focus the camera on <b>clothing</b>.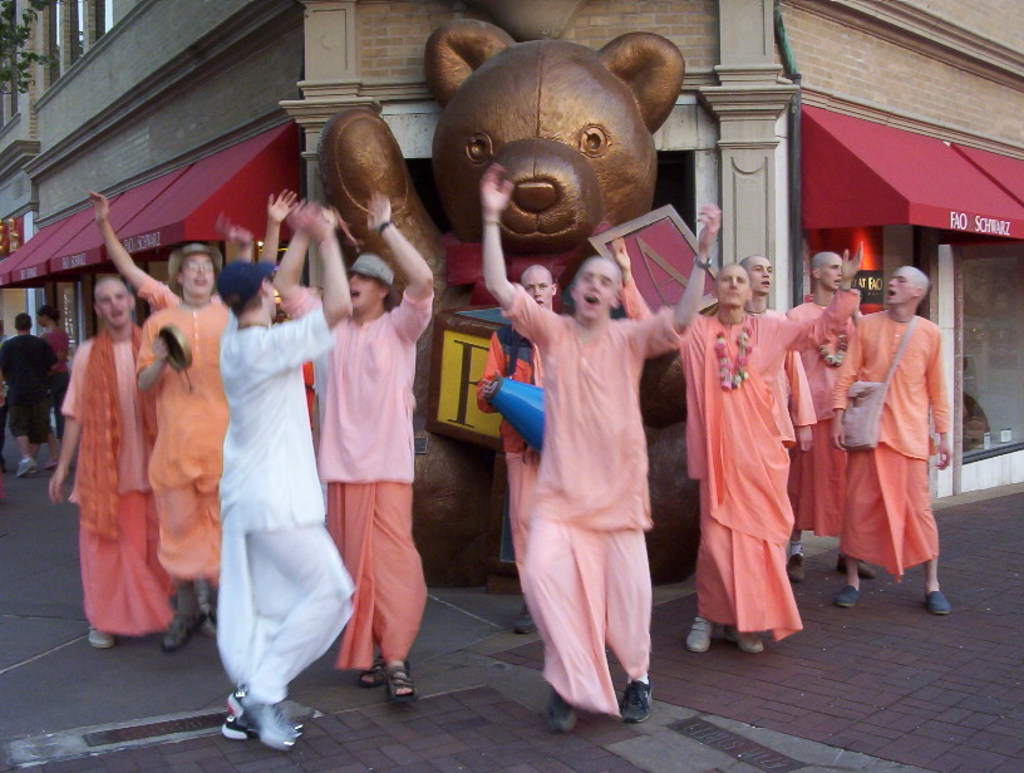
Focus region: (693,305,814,642).
